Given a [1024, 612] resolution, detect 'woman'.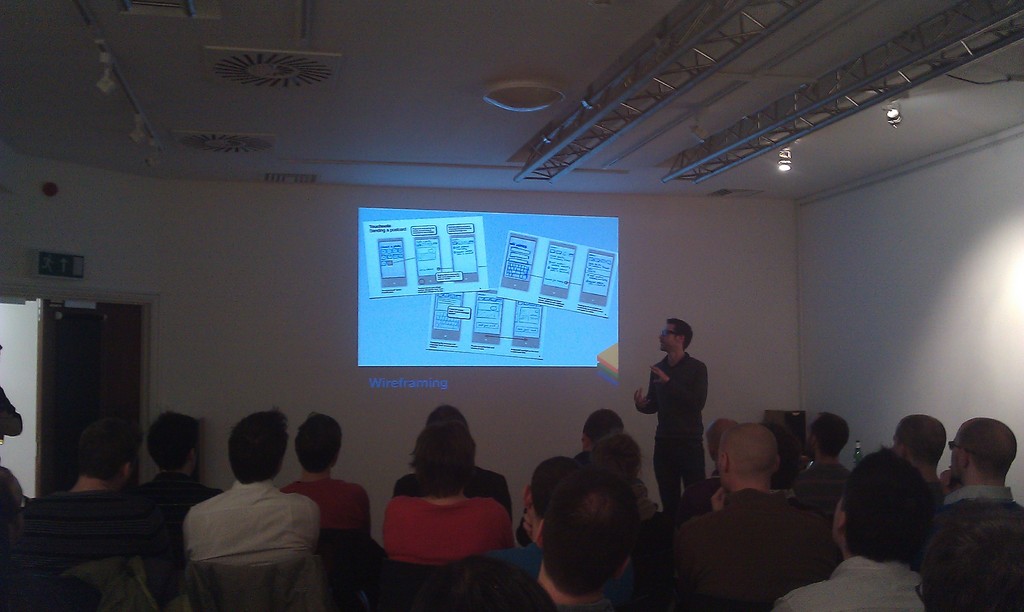
[385, 419, 515, 565].
